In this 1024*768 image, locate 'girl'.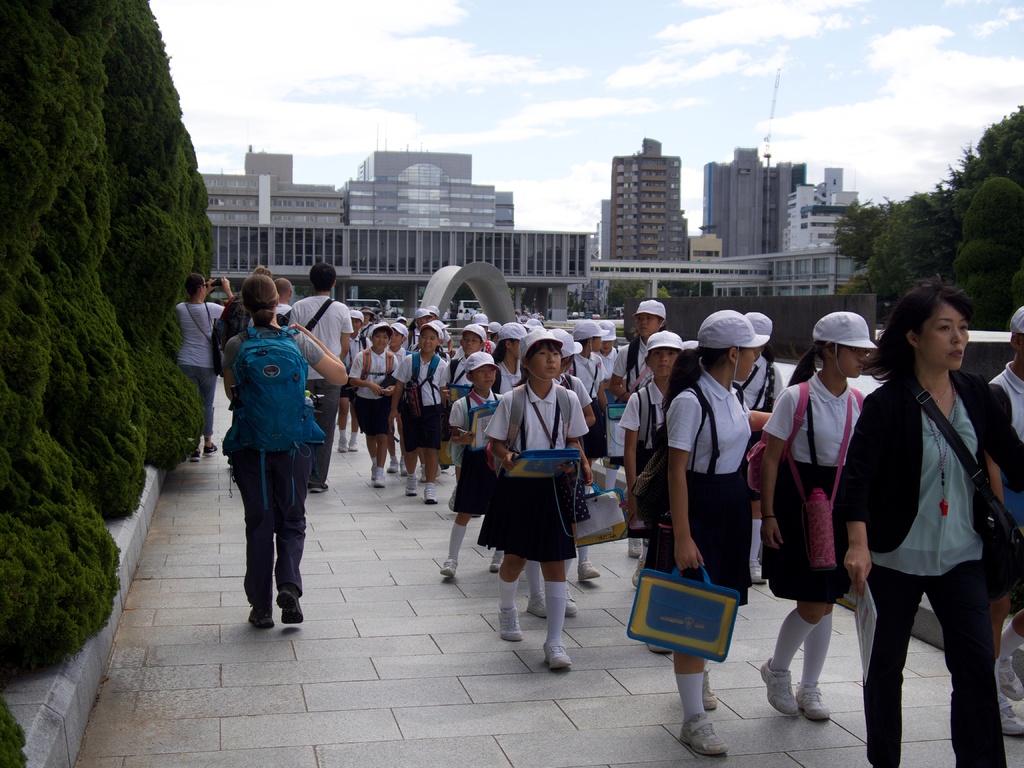
Bounding box: 759,311,878,722.
